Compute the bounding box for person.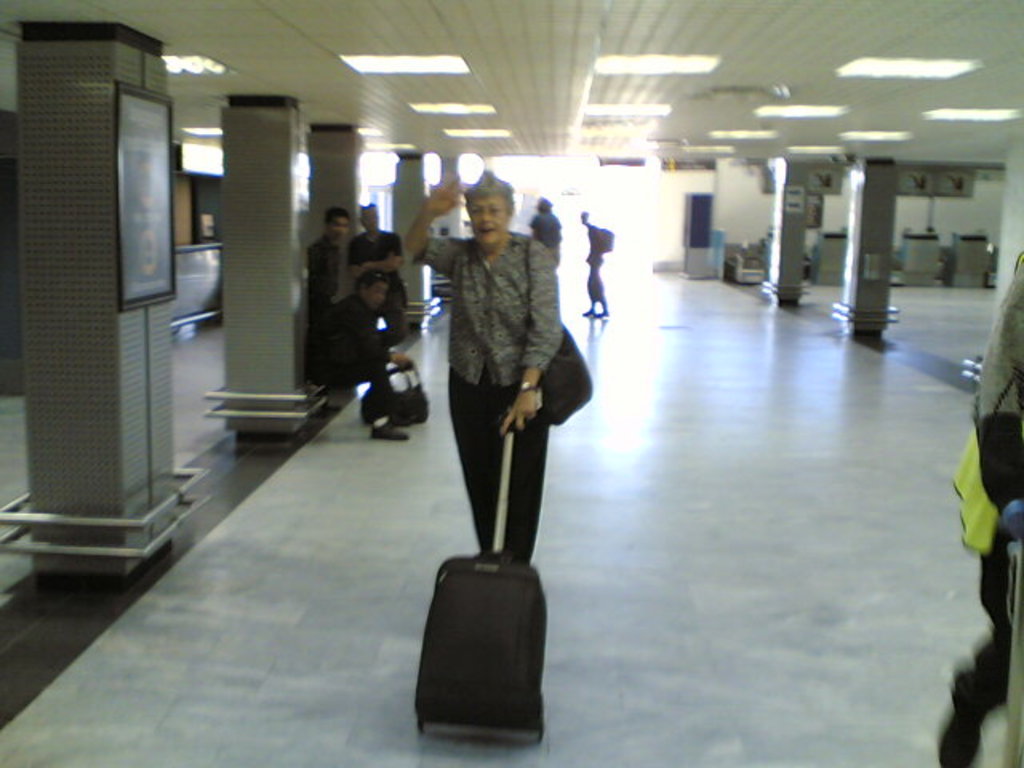
[530, 192, 565, 269].
